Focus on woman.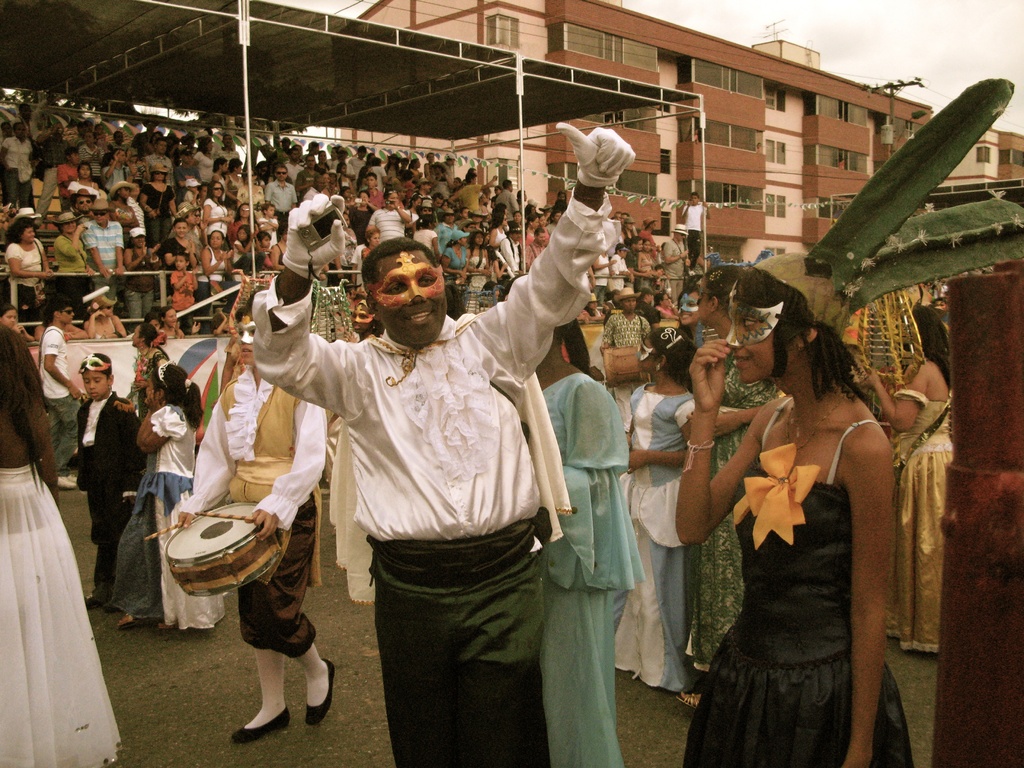
Focused at {"left": 580, "top": 291, "right": 605, "bottom": 321}.
